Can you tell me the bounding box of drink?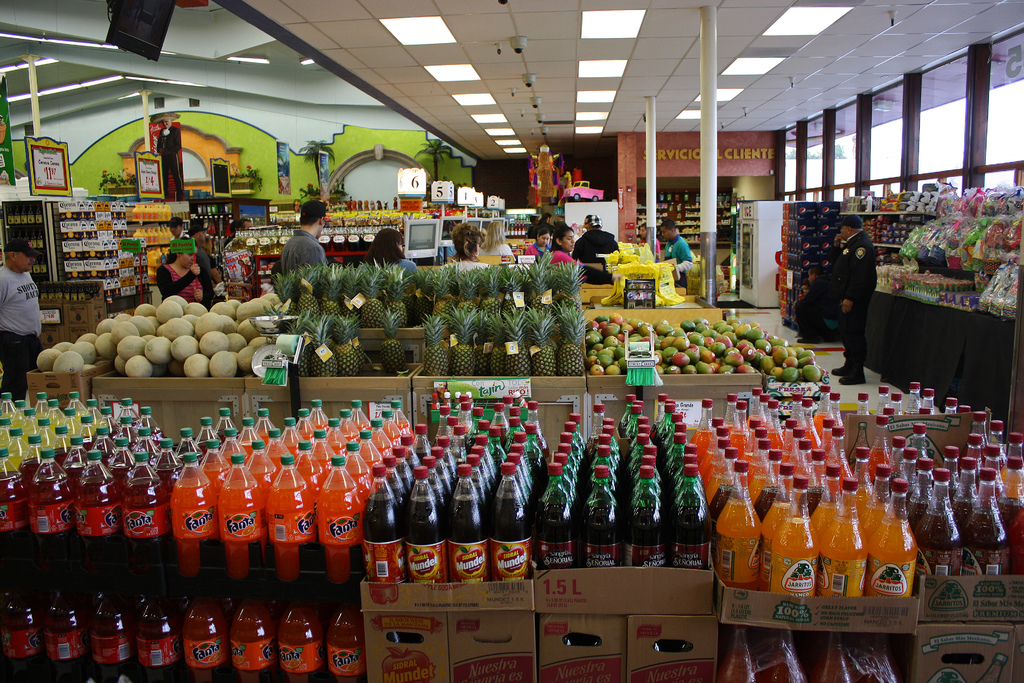
left=561, top=451, right=575, bottom=501.
